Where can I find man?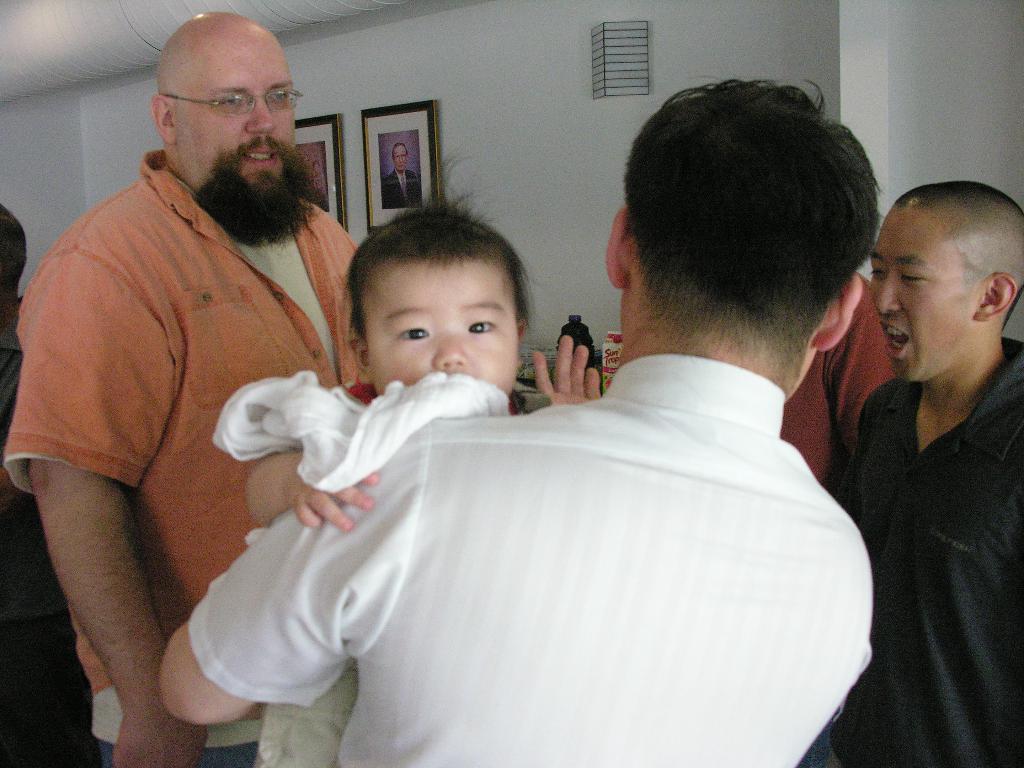
You can find it at 827,179,1023,767.
